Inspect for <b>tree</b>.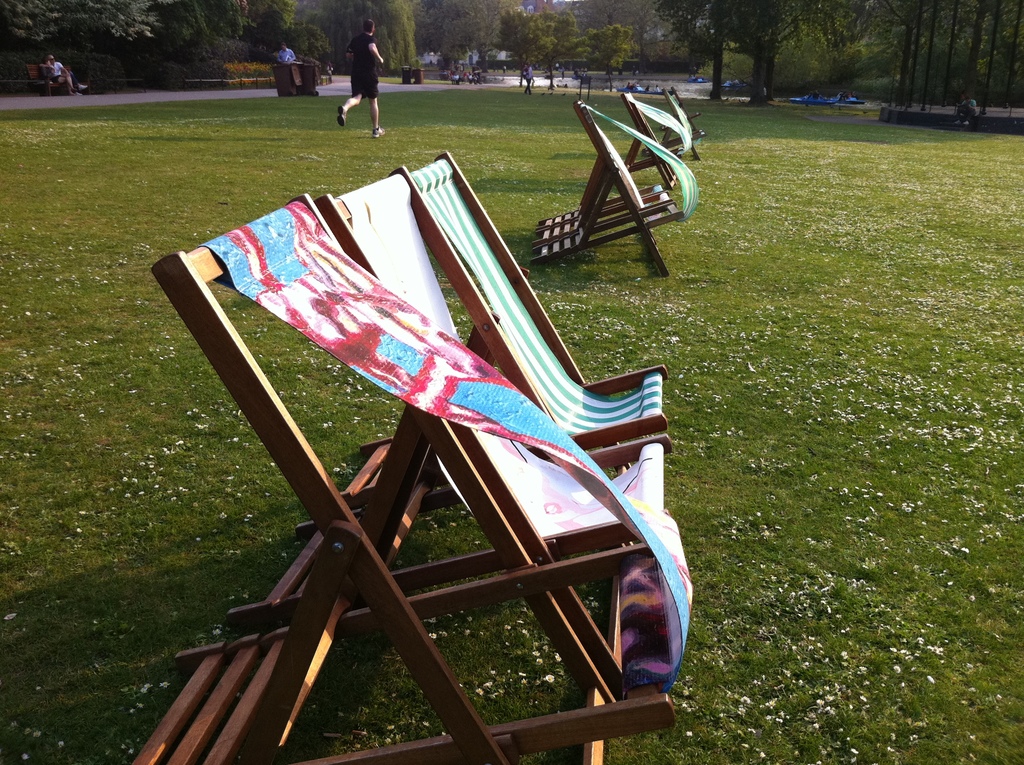
Inspection: 420/0/461/52.
